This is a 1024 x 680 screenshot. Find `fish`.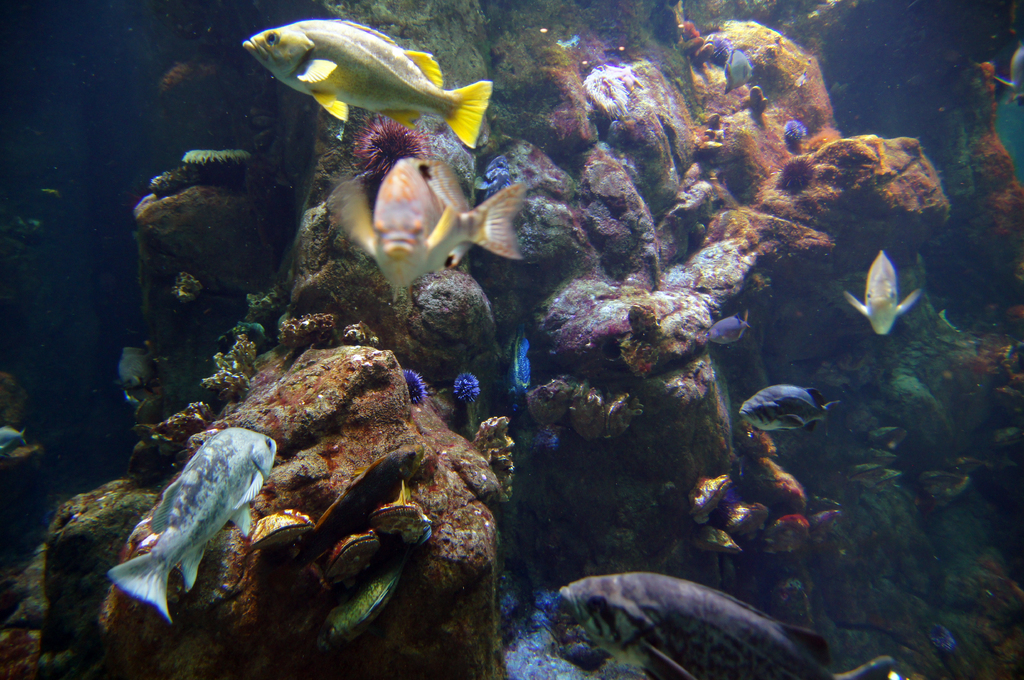
Bounding box: 330 154 526 286.
